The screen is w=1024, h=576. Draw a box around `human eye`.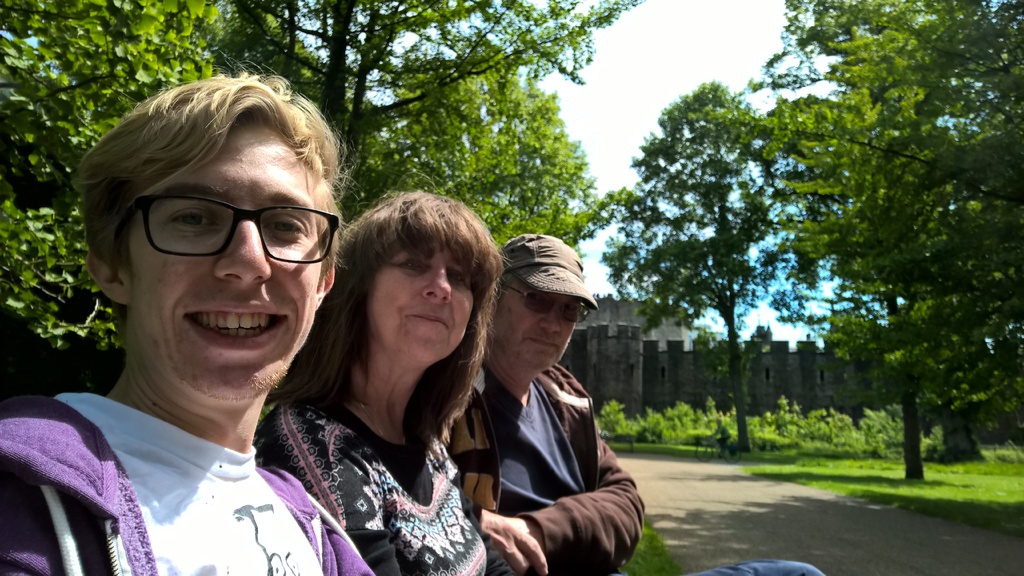
left=526, top=292, right=541, bottom=303.
